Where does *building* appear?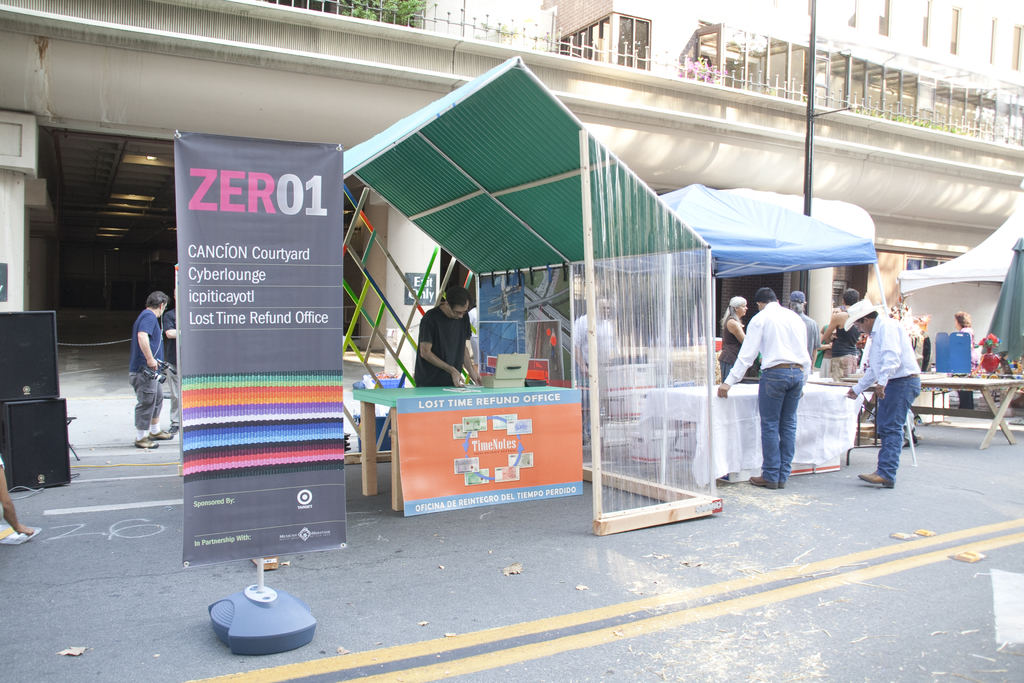
Appears at [left=539, top=0, right=1023, bottom=144].
